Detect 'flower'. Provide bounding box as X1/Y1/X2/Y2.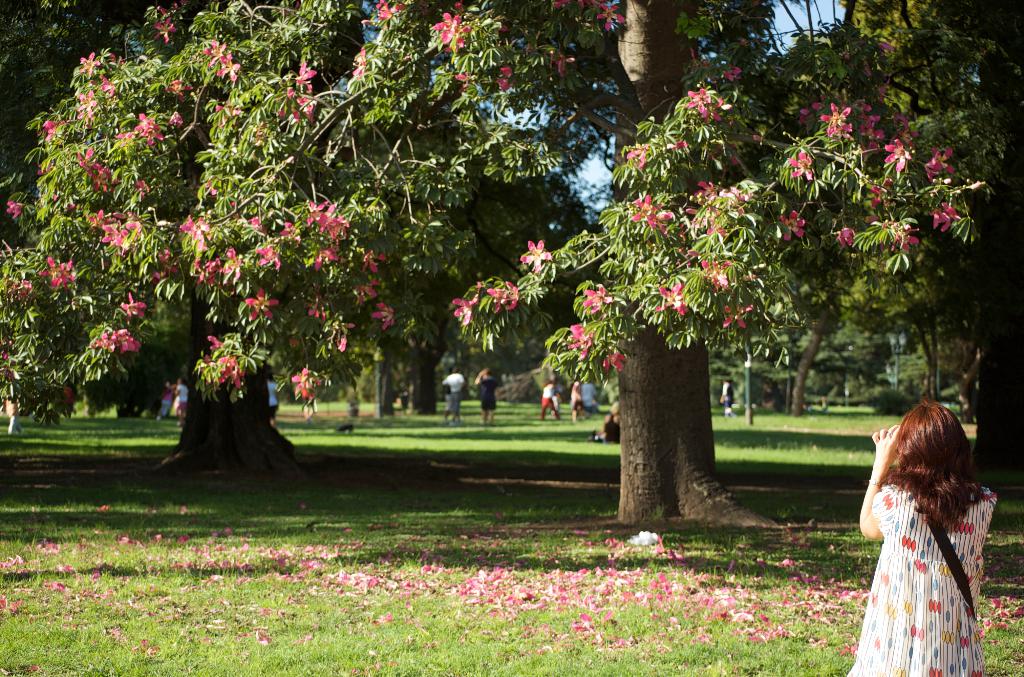
486/279/521/313.
